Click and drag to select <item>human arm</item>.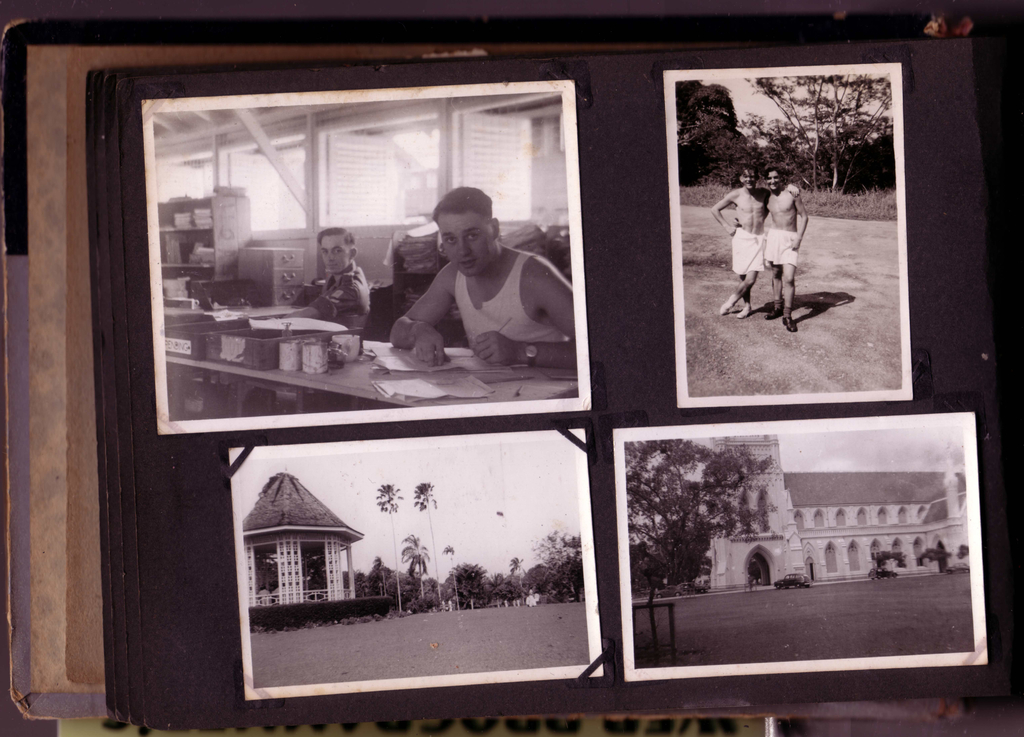
Selection: pyautogui.locateOnScreen(785, 179, 811, 255).
